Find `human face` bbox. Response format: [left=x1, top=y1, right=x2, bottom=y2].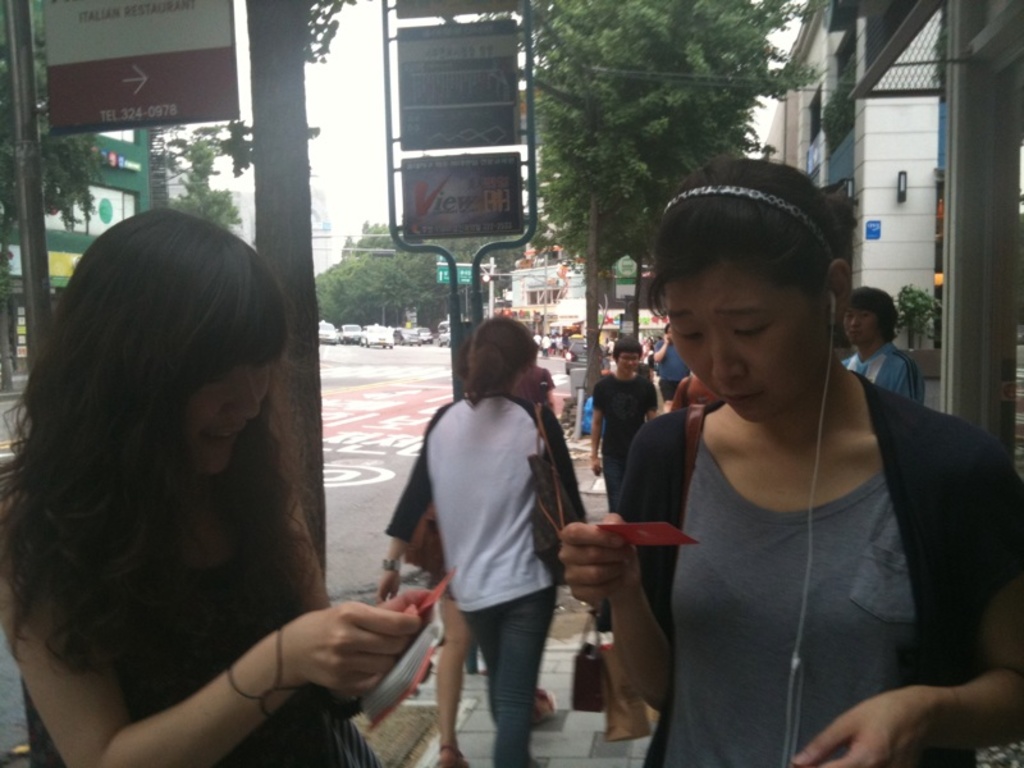
[left=180, top=366, right=271, bottom=475].
